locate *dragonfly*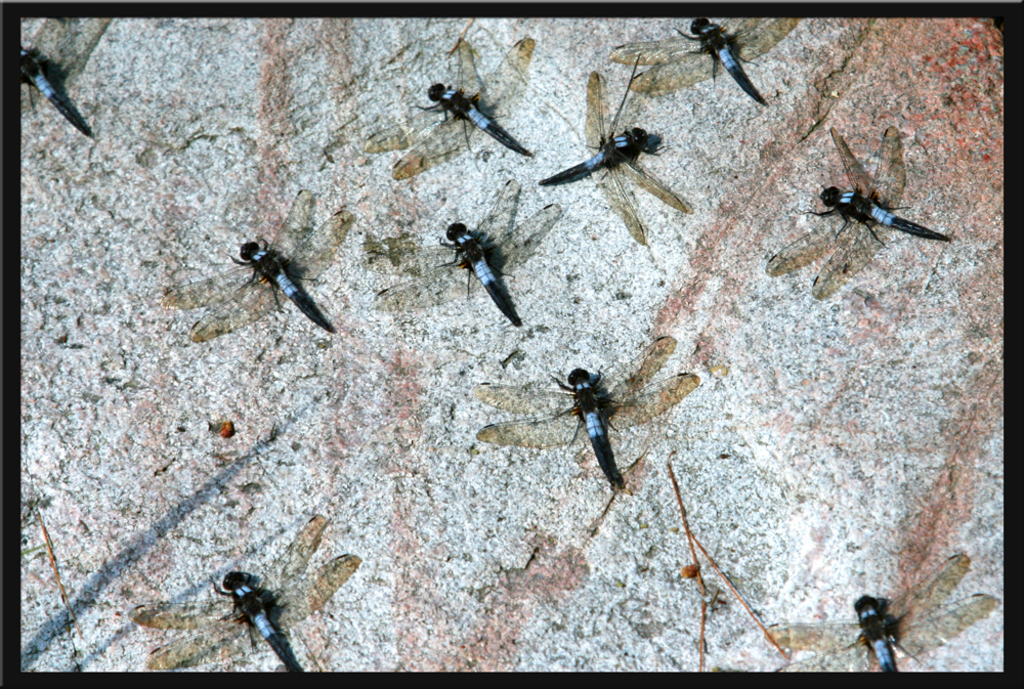
box(478, 336, 701, 485)
